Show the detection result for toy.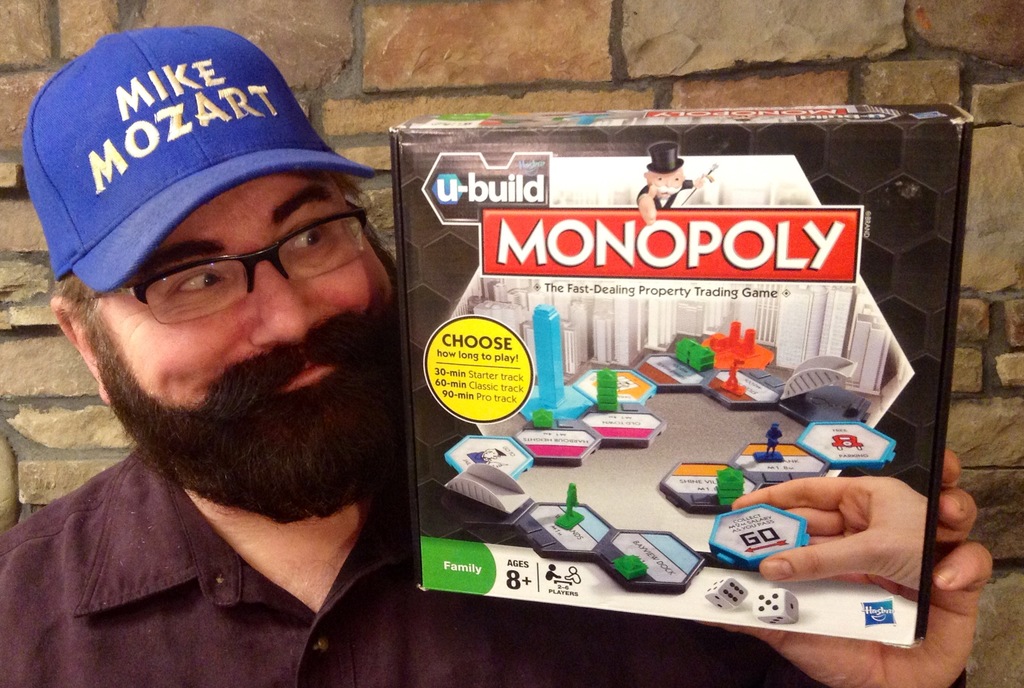
<box>671,341,711,363</box>.
